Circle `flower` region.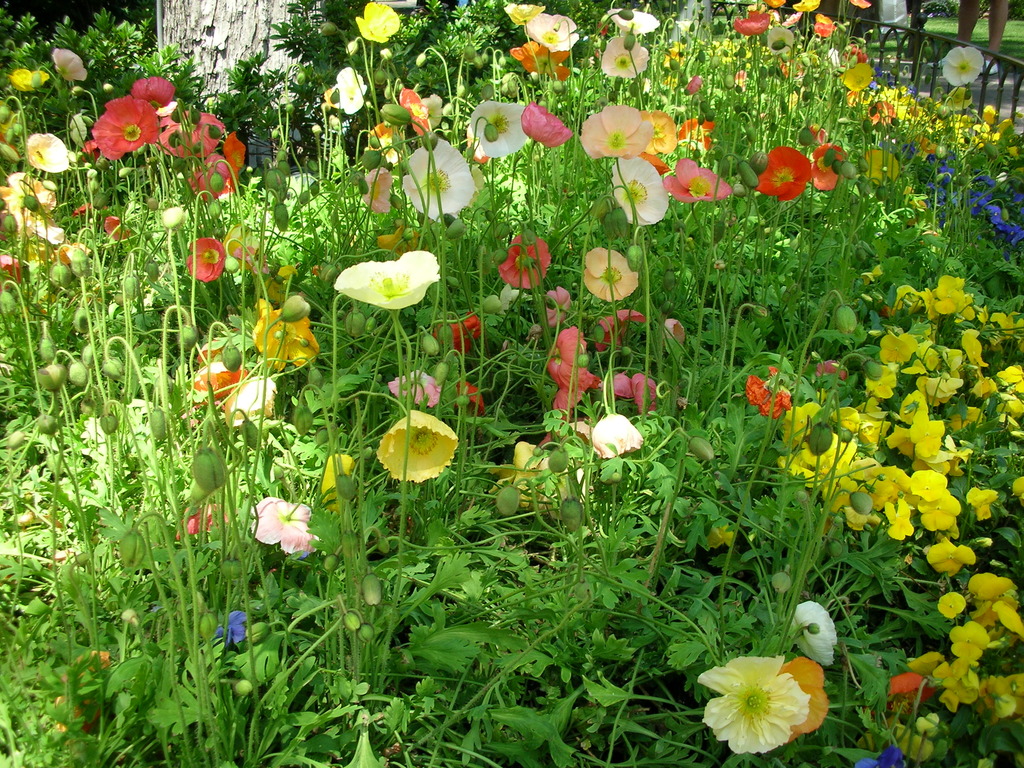
Region: x1=129 y1=396 x2=155 y2=413.
